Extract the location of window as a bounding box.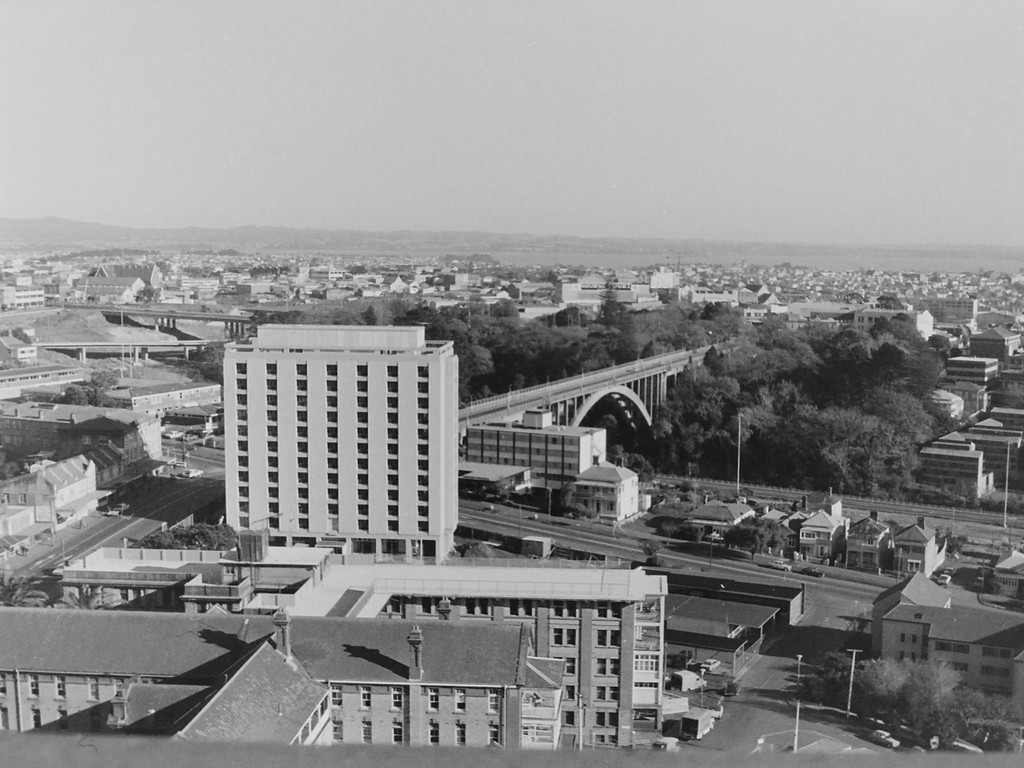
(x1=292, y1=364, x2=308, y2=380).
